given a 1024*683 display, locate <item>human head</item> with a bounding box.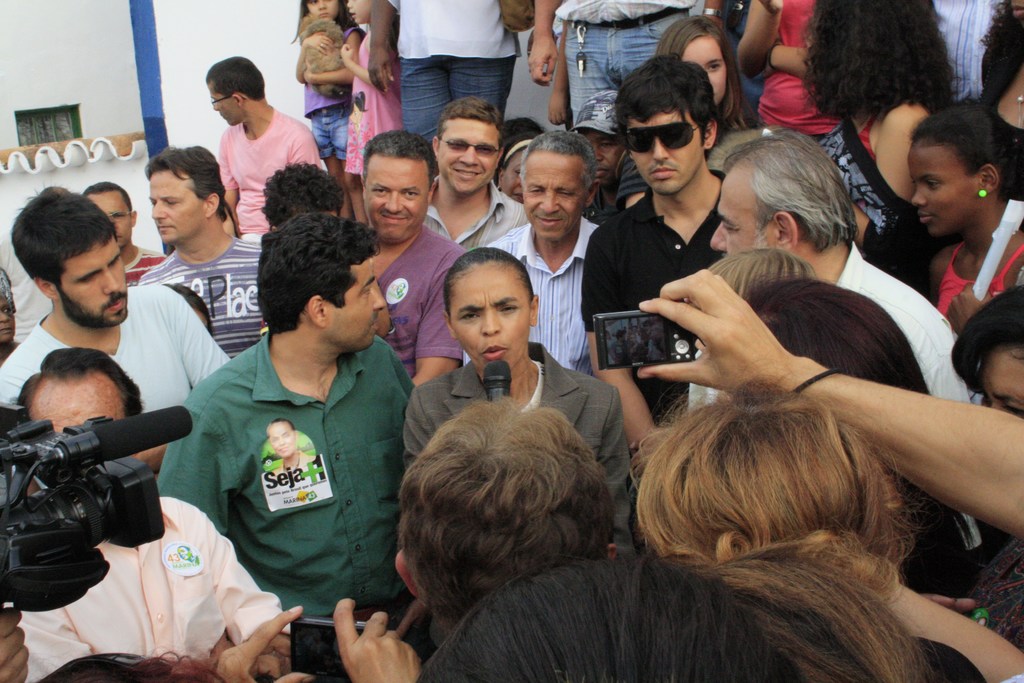
Located: BBox(705, 546, 941, 682).
